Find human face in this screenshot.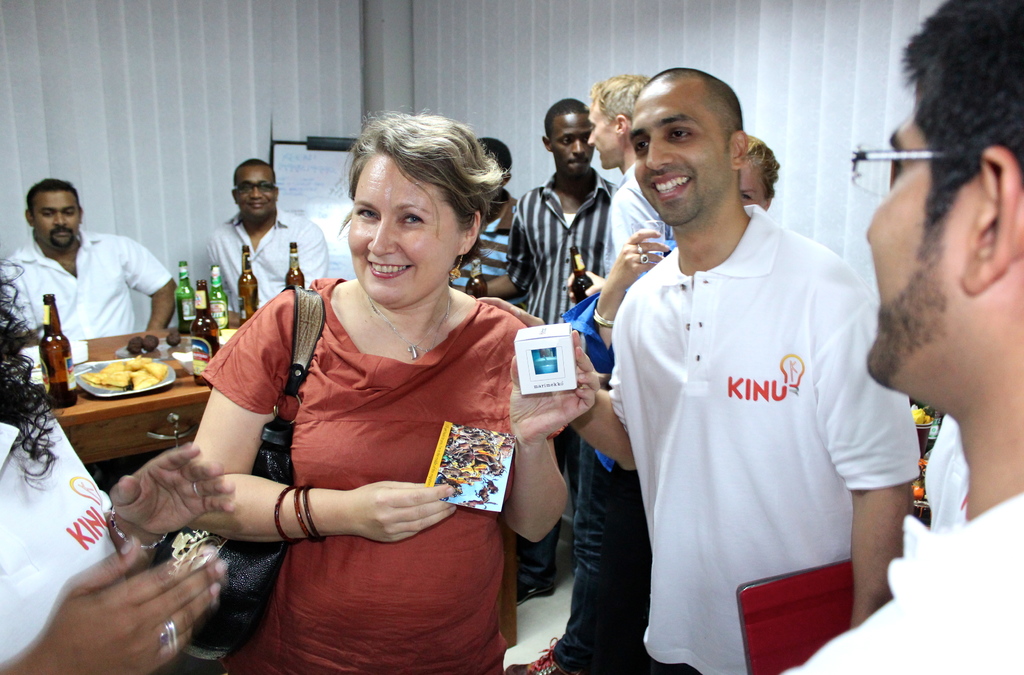
The bounding box for human face is 345/152/461/309.
